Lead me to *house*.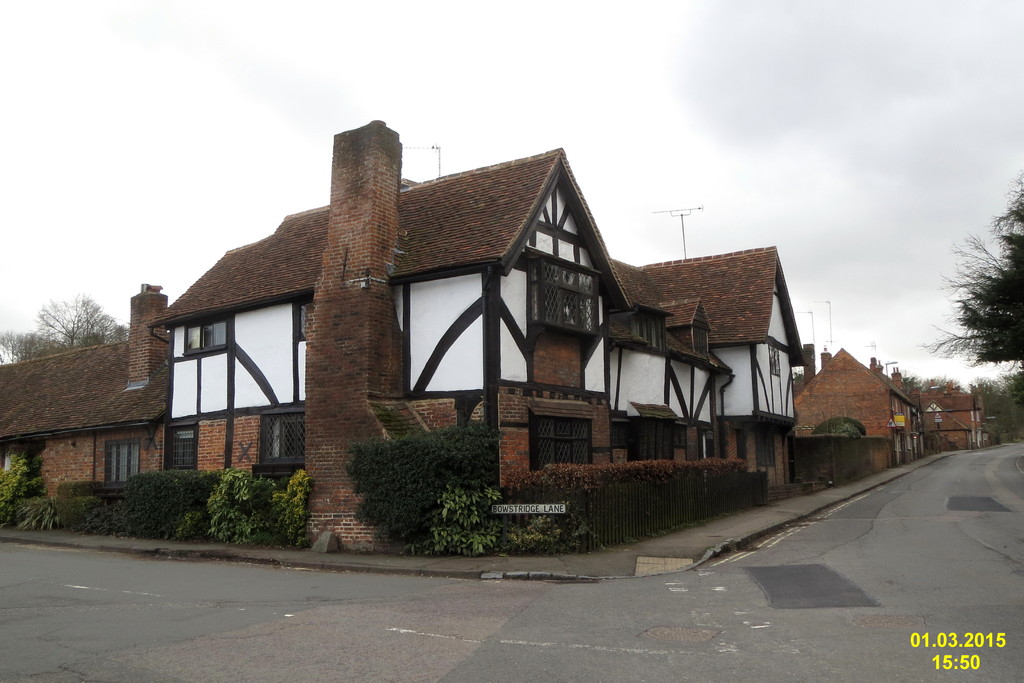
Lead to (0, 280, 179, 540).
